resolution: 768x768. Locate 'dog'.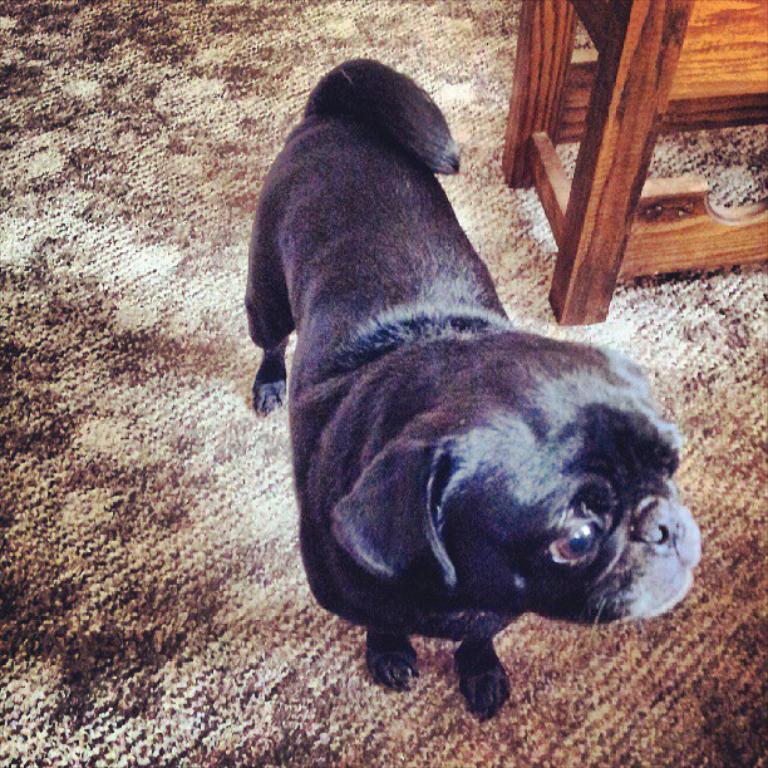
bbox=[250, 55, 701, 725].
